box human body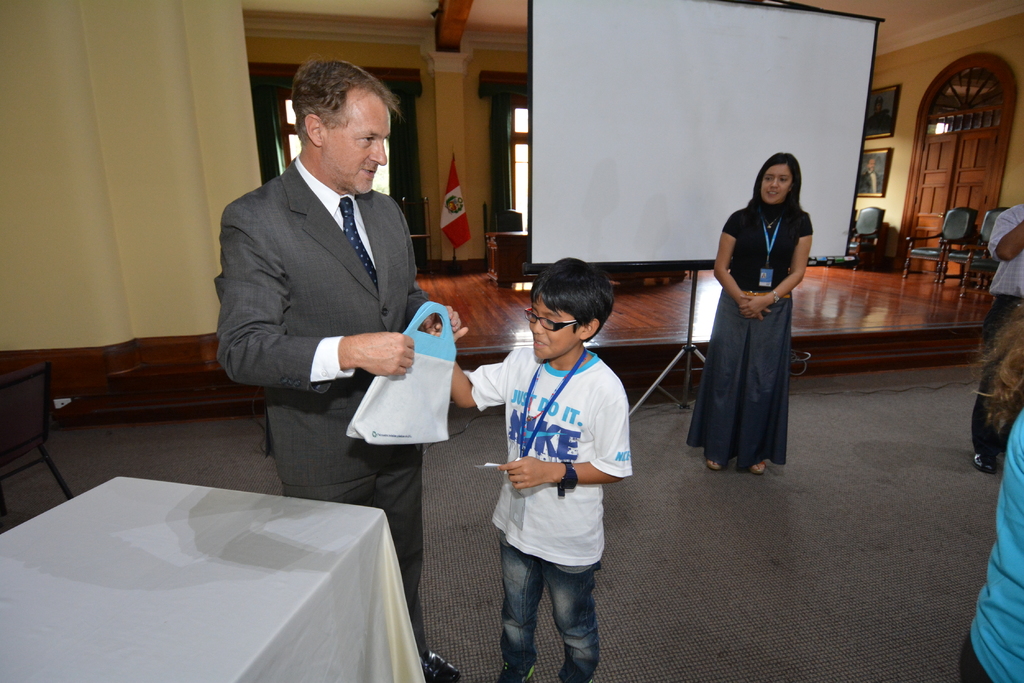
box(865, 95, 895, 138)
